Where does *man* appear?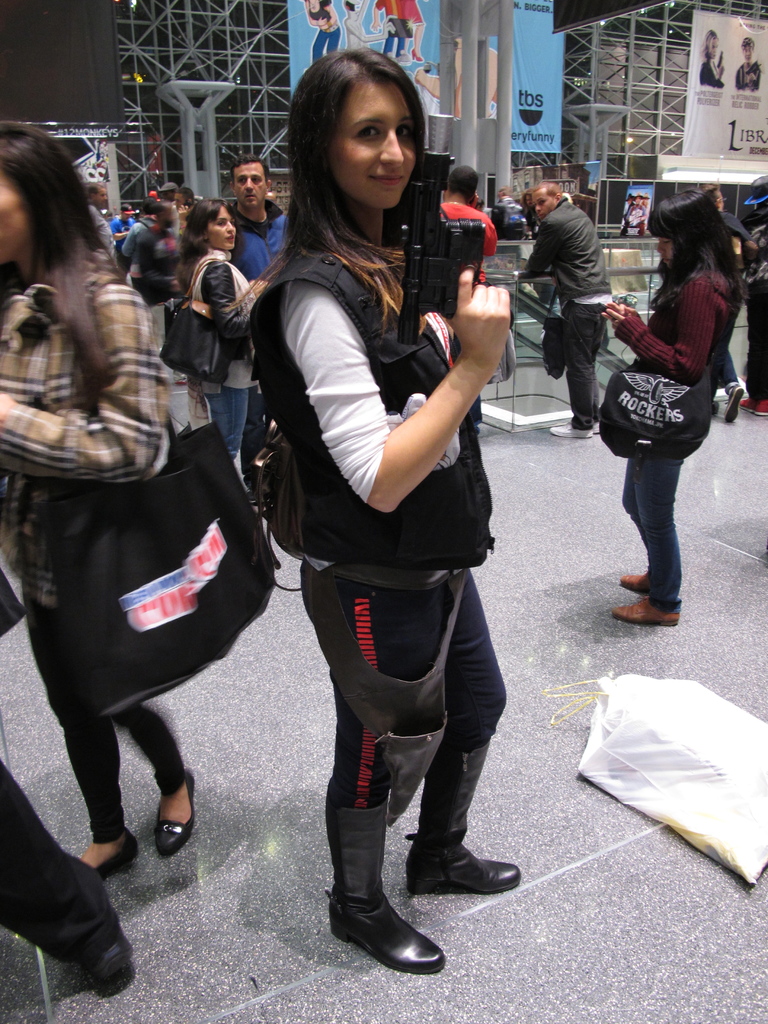
Appears at <region>519, 180, 617, 439</region>.
